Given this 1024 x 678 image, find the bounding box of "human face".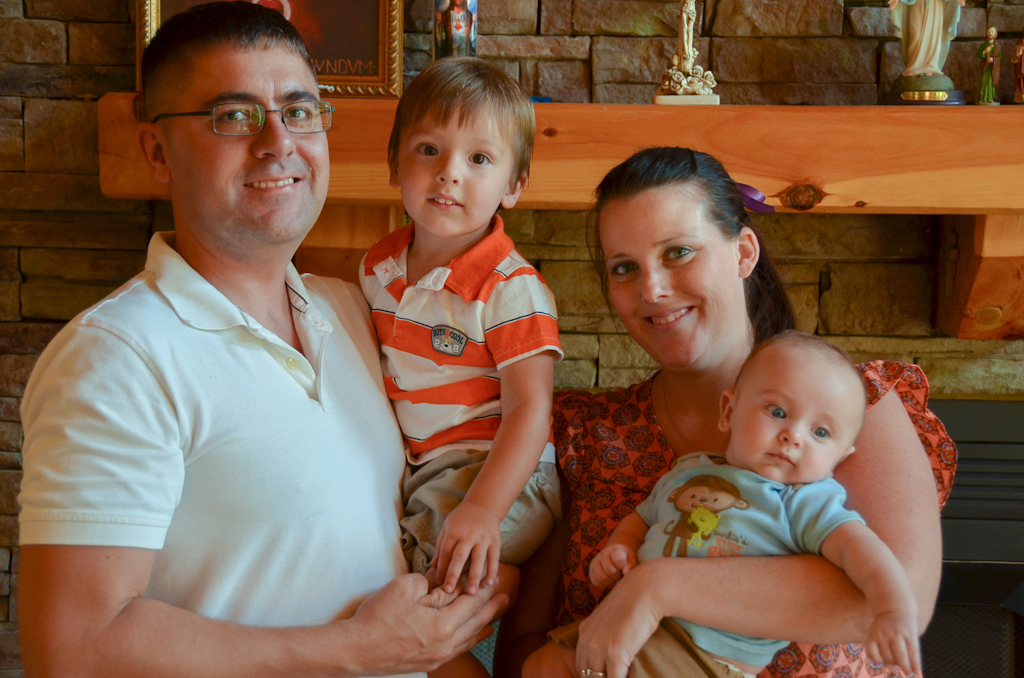
select_region(167, 46, 331, 233).
